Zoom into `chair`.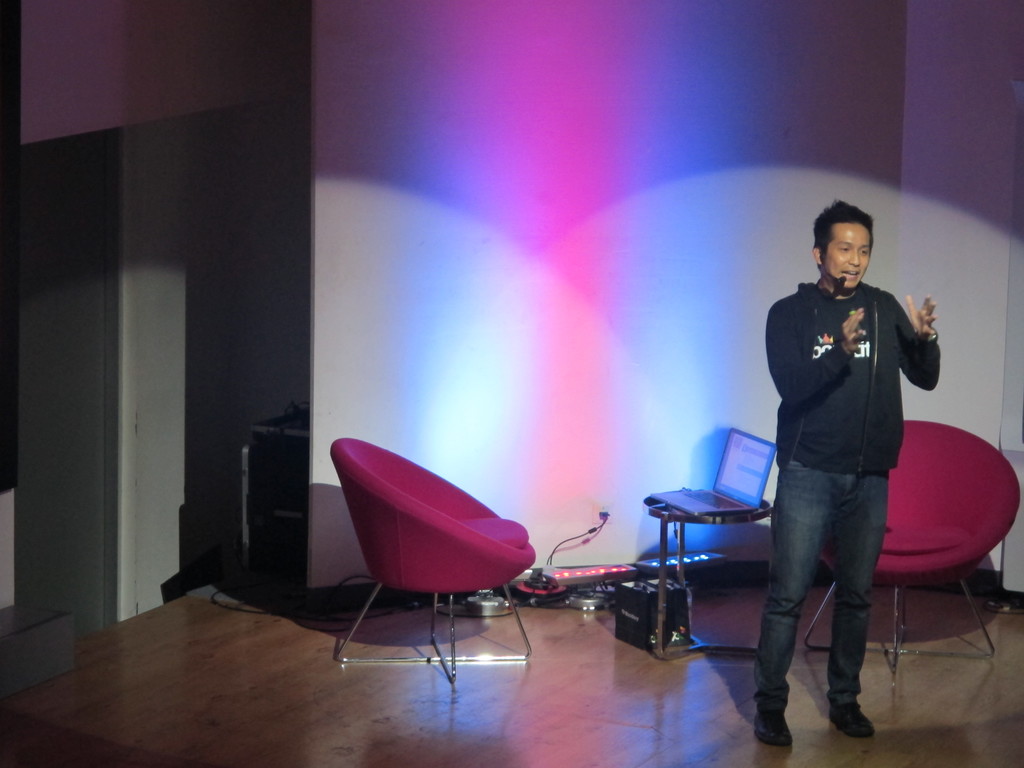
Zoom target: bbox=[806, 419, 1022, 684].
